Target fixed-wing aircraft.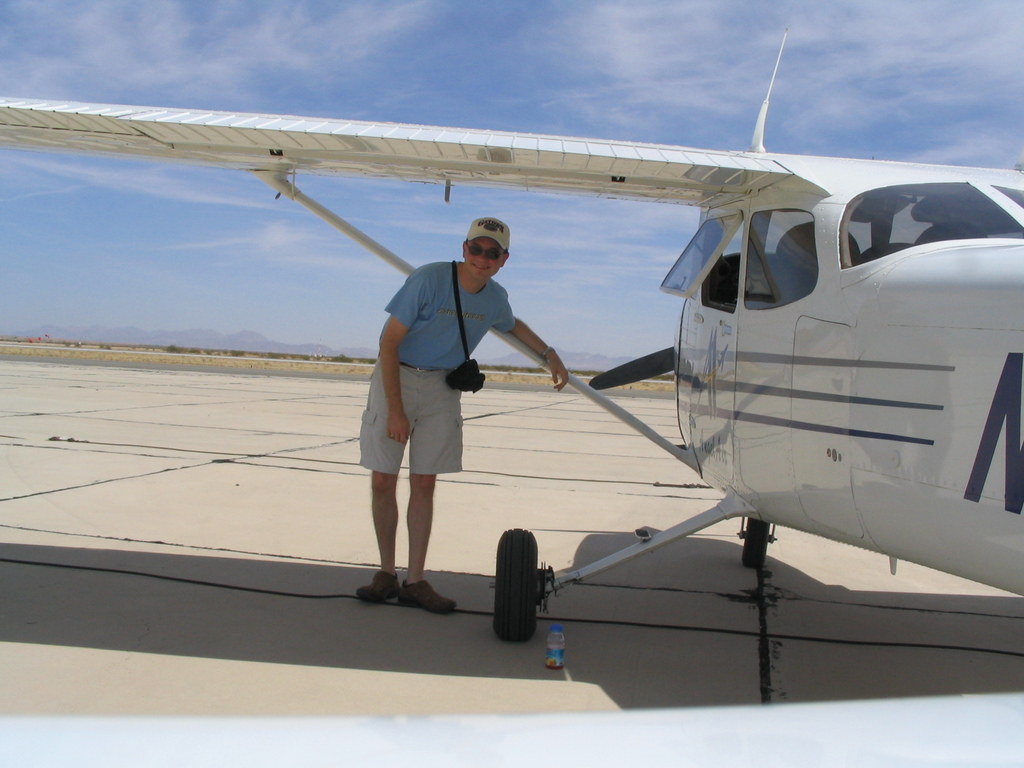
Target region: {"x1": 2, "y1": 31, "x2": 1023, "y2": 642}.
